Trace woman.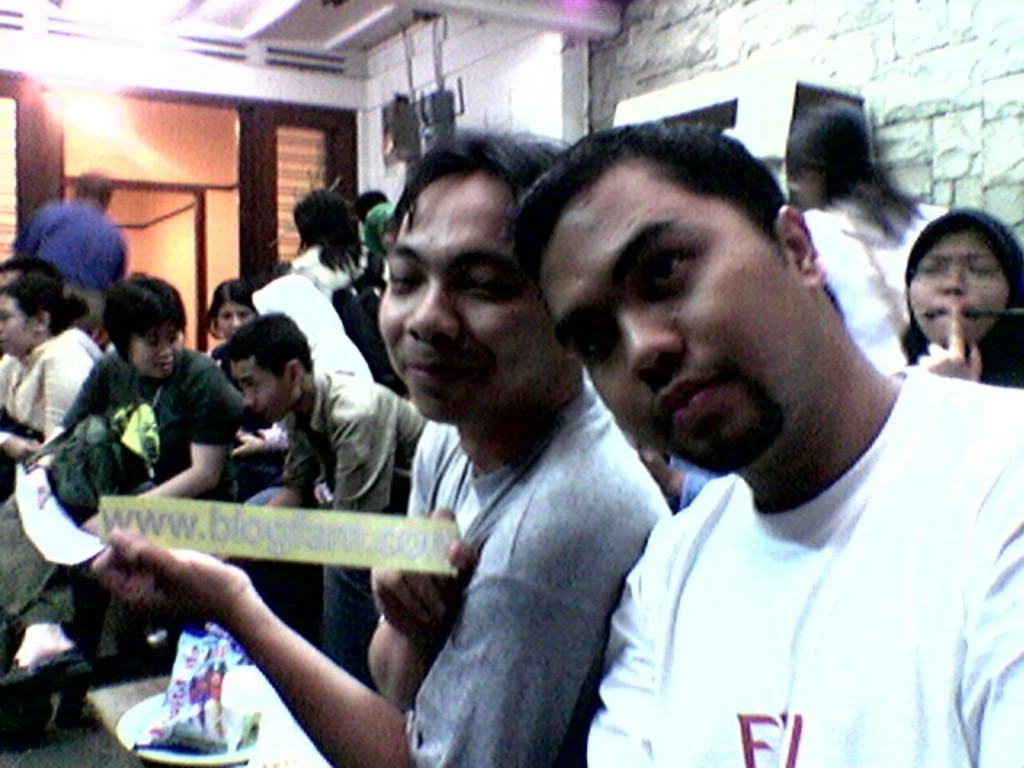
Traced to <bbox>203, 283, 275, 339</bbox>.
